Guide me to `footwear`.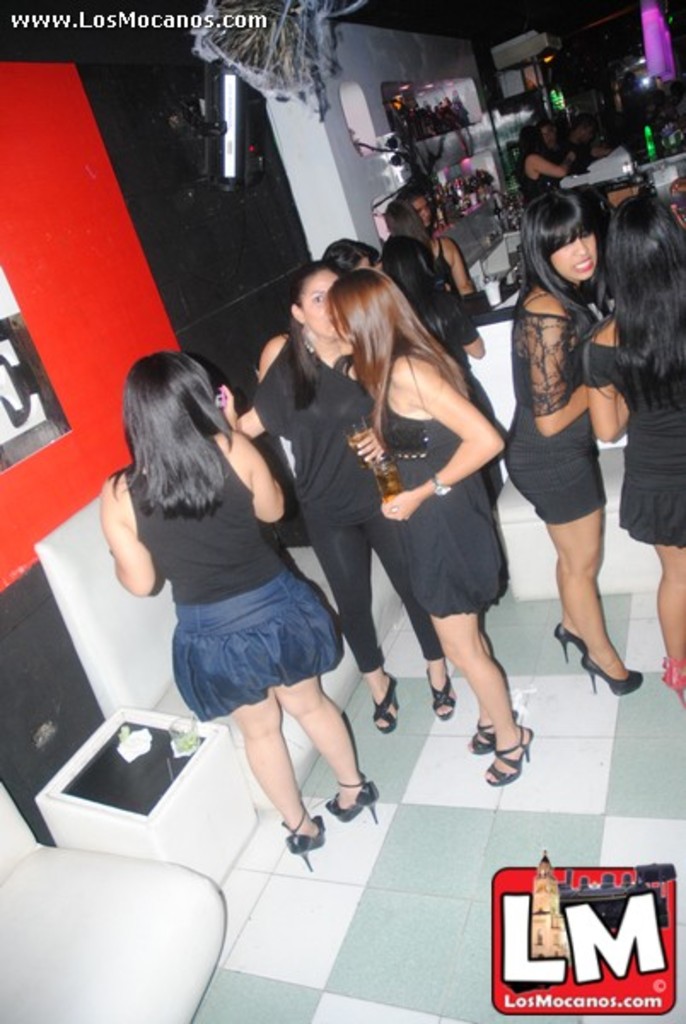
Guidance: 328/778/375/824.
